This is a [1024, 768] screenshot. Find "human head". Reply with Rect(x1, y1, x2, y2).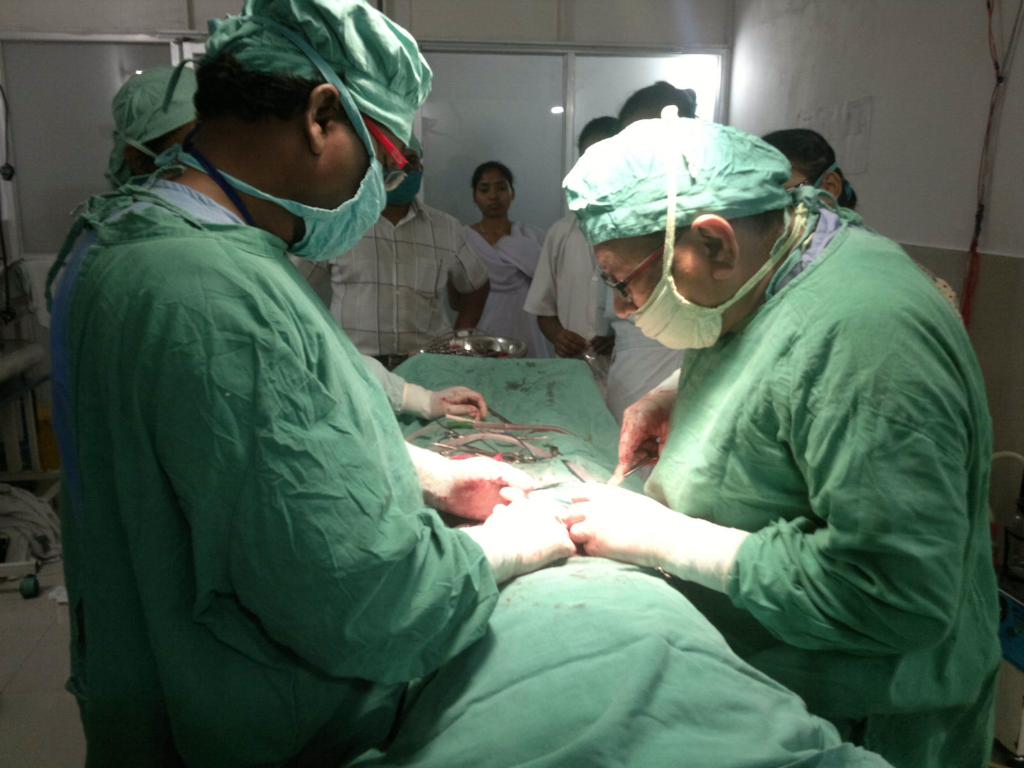
Rect(378, 132, 425, 205).
